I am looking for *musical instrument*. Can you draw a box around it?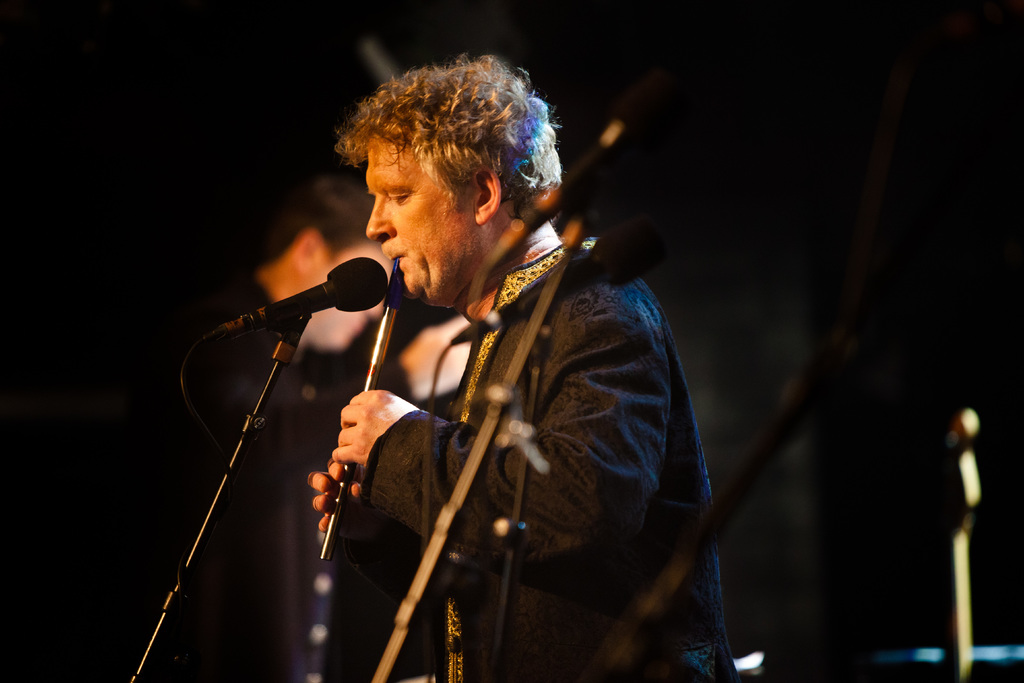
Sure, the bounding box is BBox(319, 252, 413, 563).
